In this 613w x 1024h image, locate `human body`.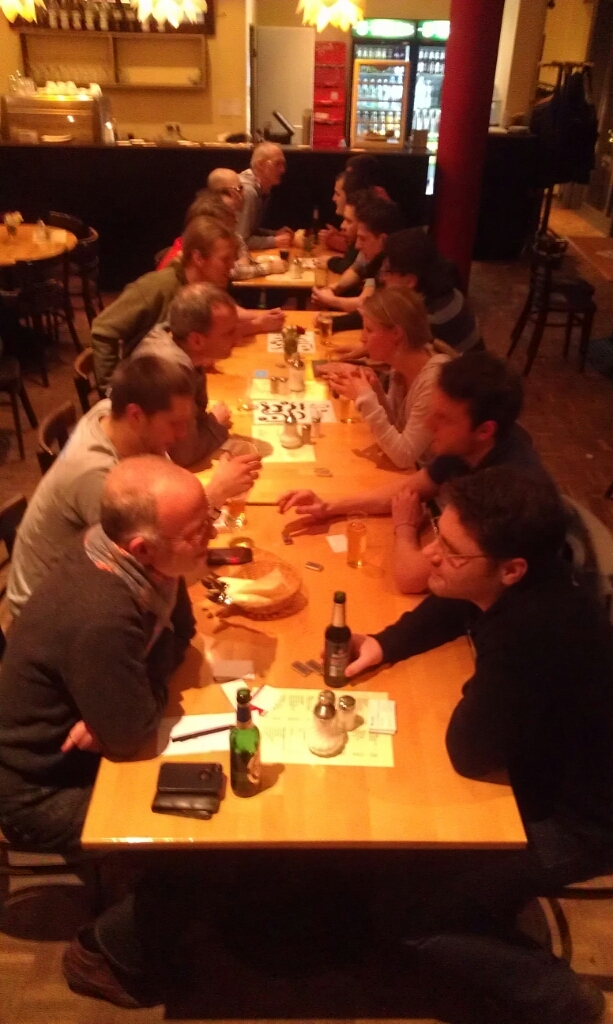
Bounding box: [97, 212, 283, 386].
